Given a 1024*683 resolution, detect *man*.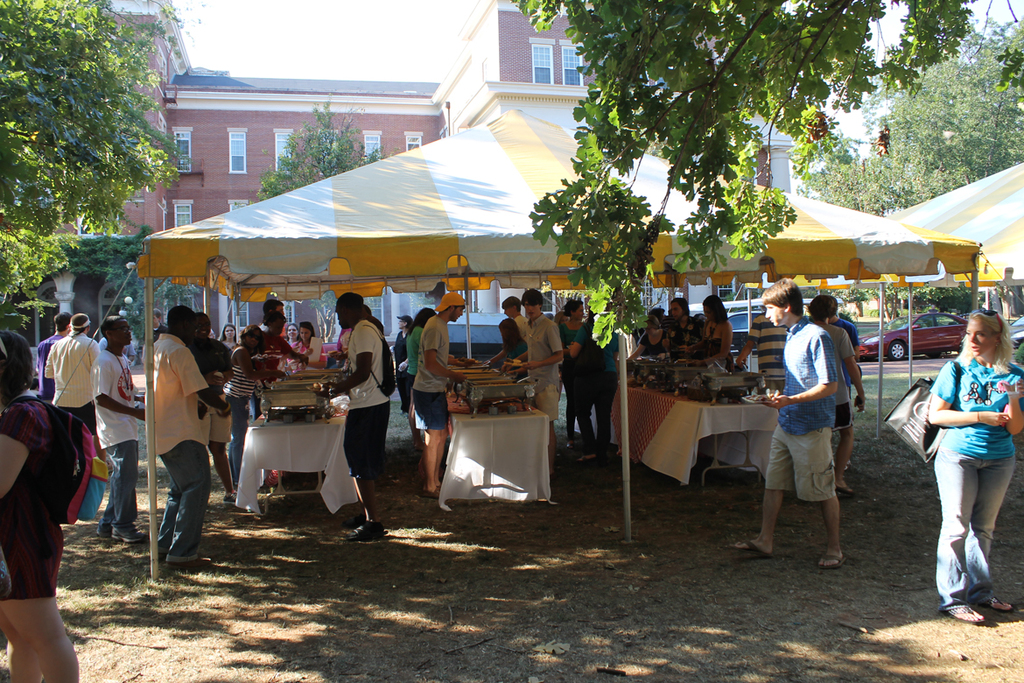
locate(135, 305, 226, 560).
